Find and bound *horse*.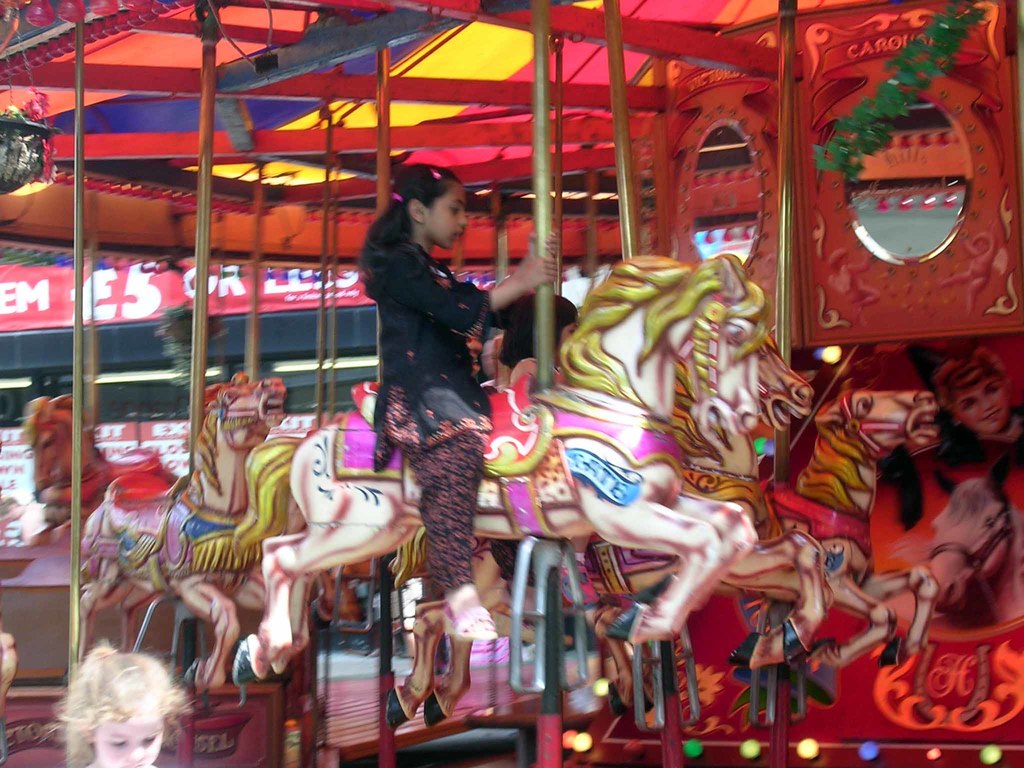
Bound: 228,250,760,691.
